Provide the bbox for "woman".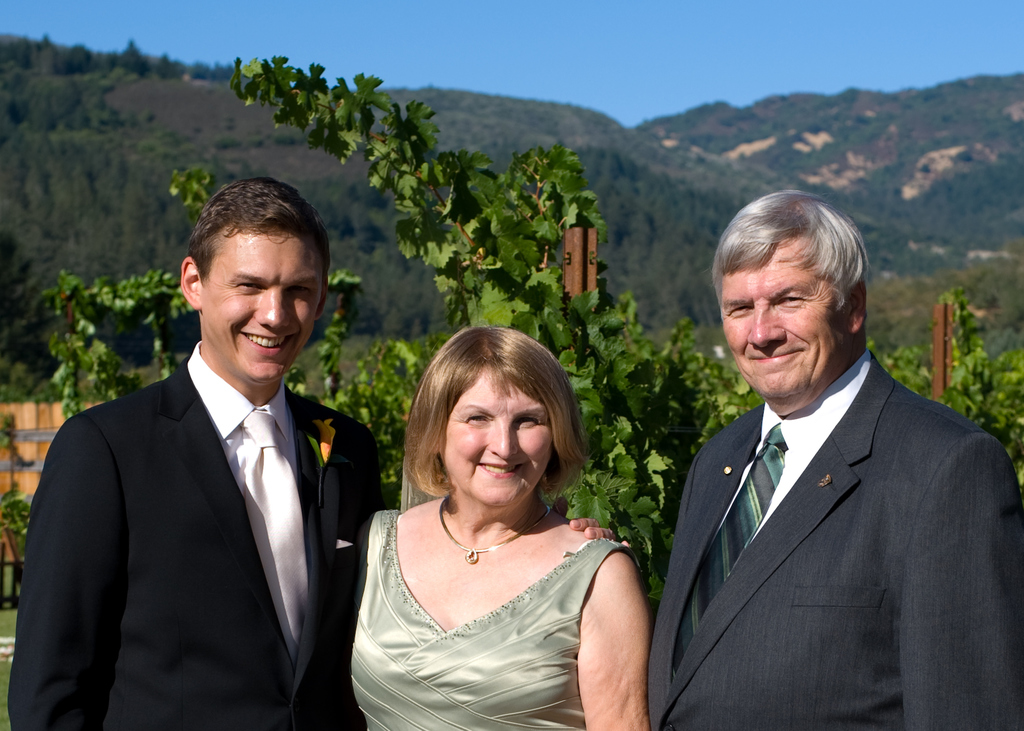
[left=351, top=325, right=657, bottom=730].
